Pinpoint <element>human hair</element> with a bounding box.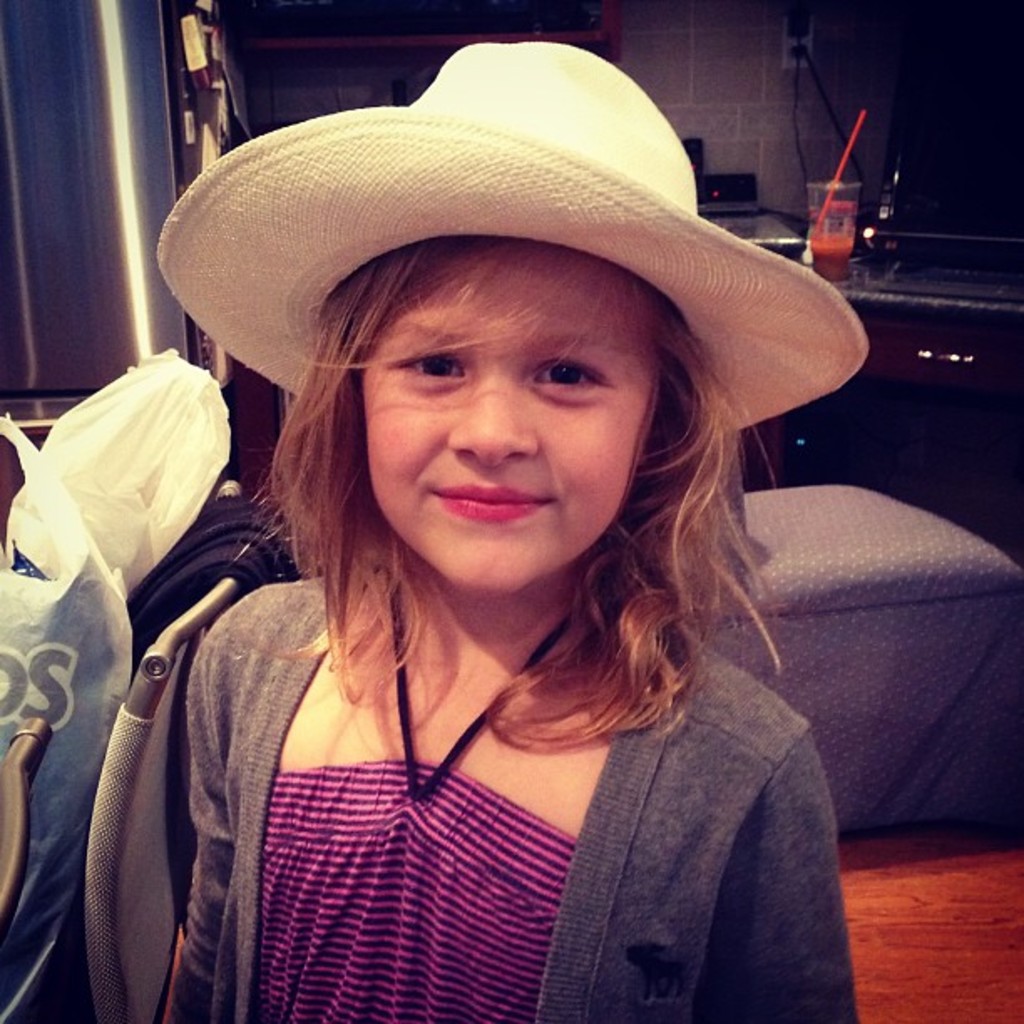
select_region(186, 223, 765, 728).
